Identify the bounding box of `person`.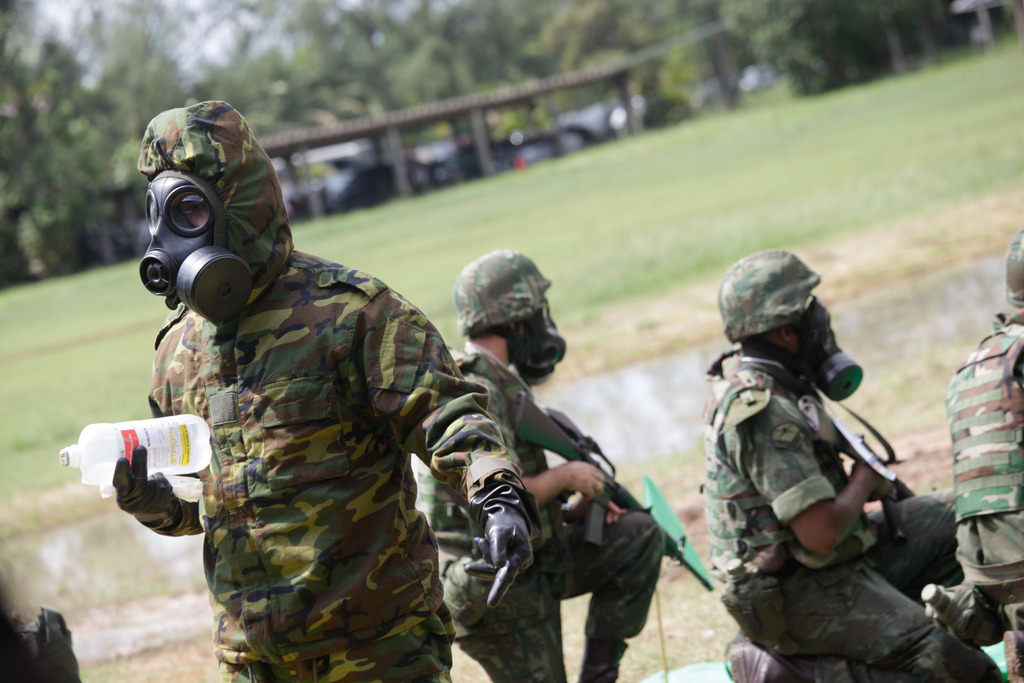
select_region(420, 255, 661, 682).
